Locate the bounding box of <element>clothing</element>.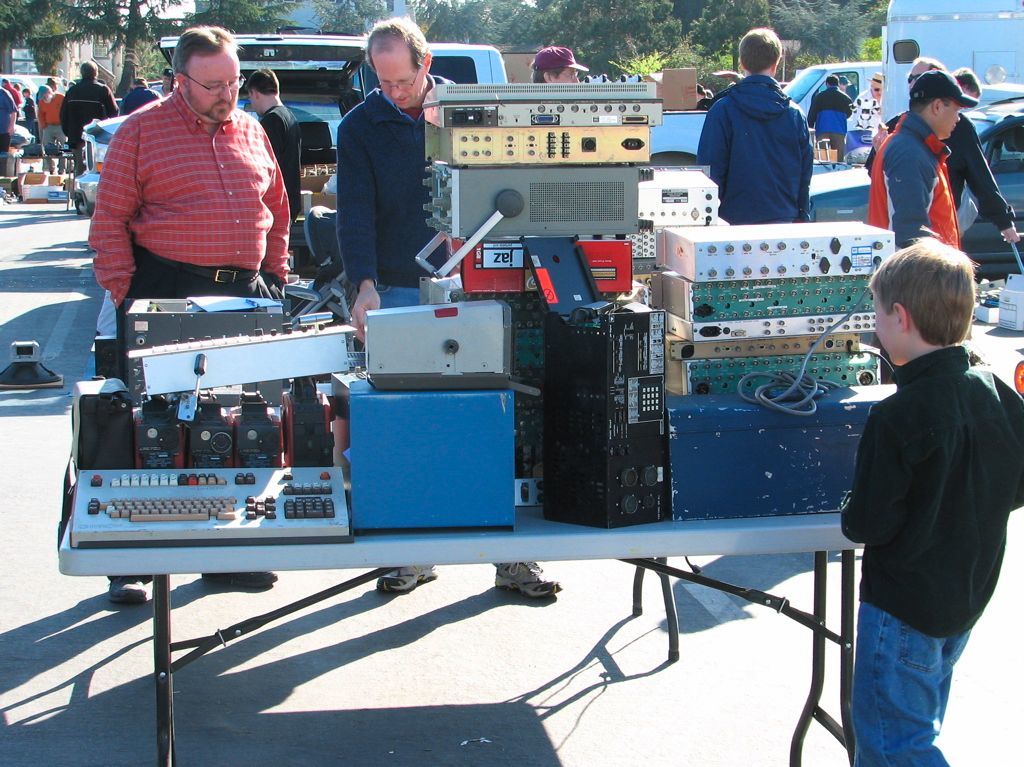
Bounding box: <region>256, 101, 323, 210</region>.
